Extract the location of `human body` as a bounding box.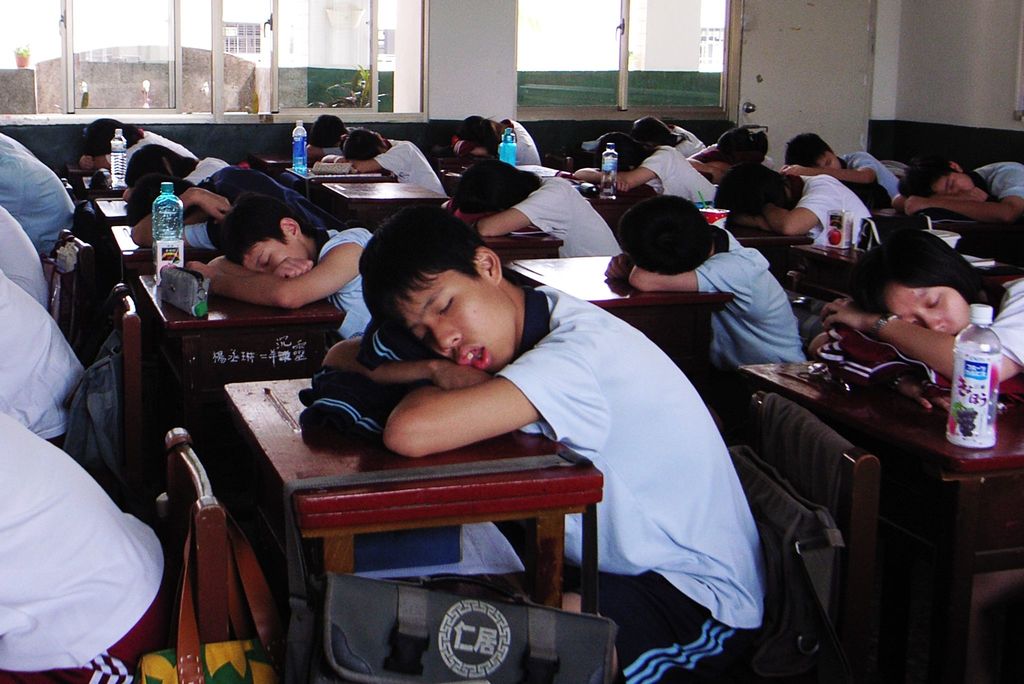
detection(0, 279, 89, 446).
